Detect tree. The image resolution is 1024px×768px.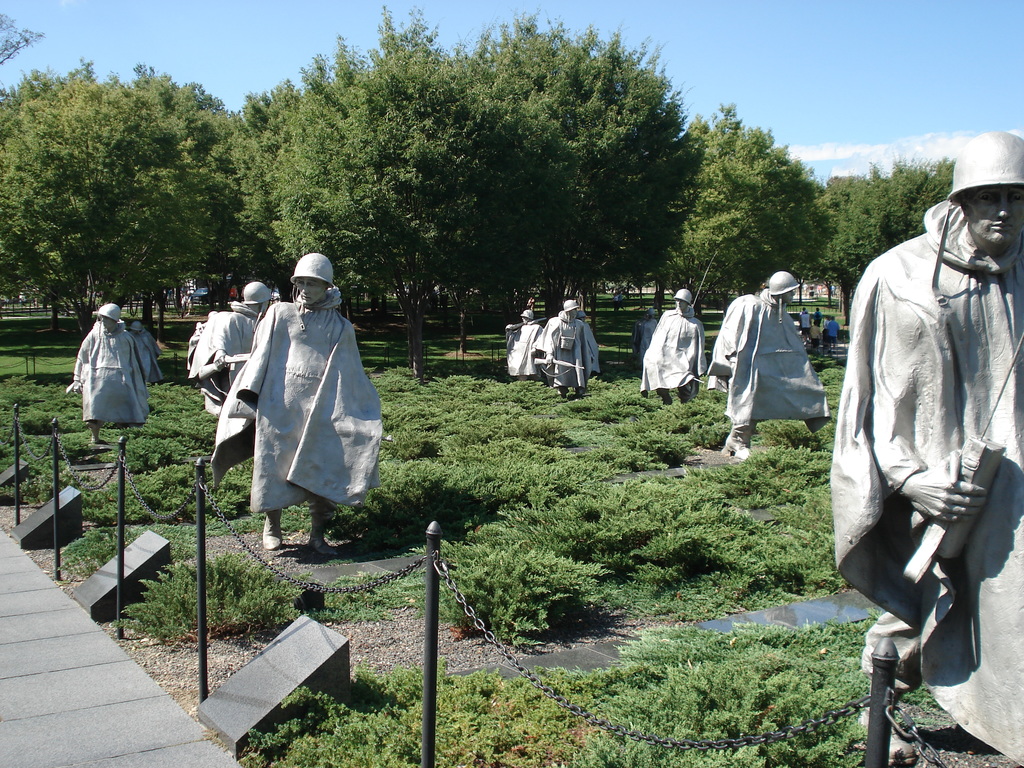
[left=811, top=154, right=956, bottom=318].
